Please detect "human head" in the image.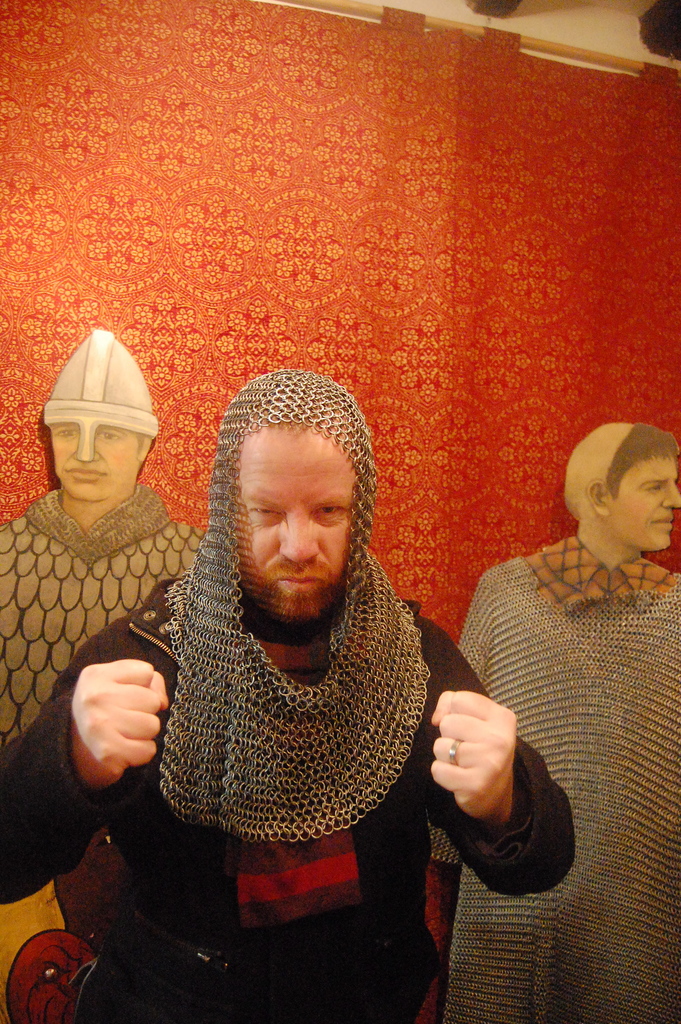
(x1=562, y1=422, x2=680, y2=552).
